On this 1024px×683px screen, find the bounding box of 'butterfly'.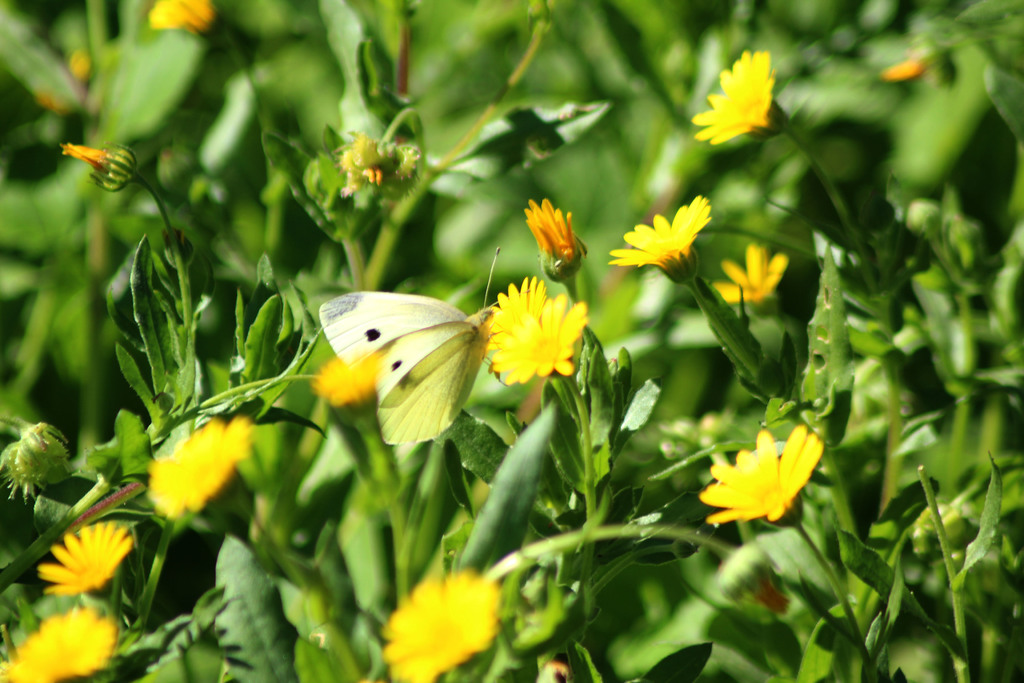
Bounding box: box=[310, 257, 512, 454].
